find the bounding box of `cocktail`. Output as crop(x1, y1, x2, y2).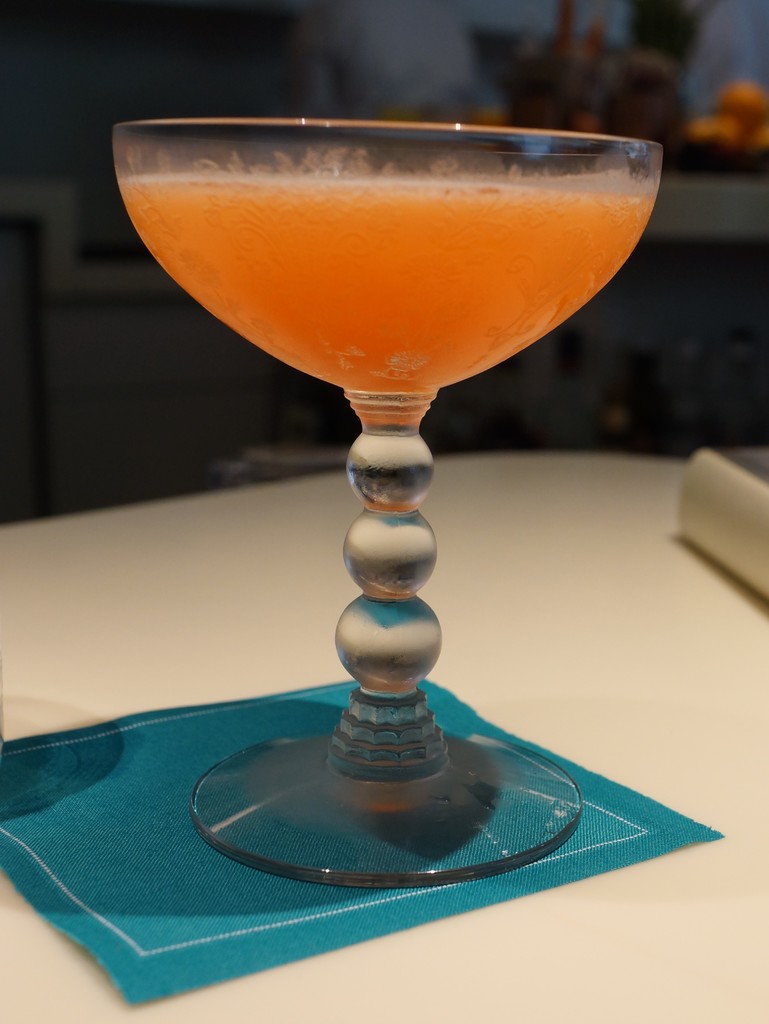
crop(115, 109, 660, 879).
